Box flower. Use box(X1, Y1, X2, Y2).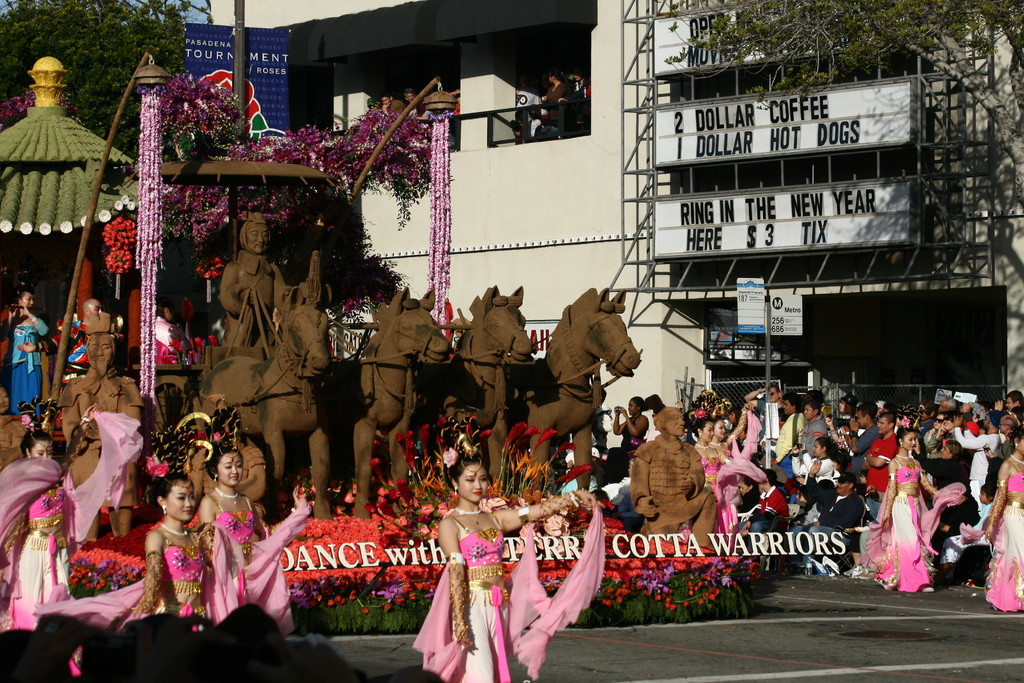
box(38, 224, 51, 235).
